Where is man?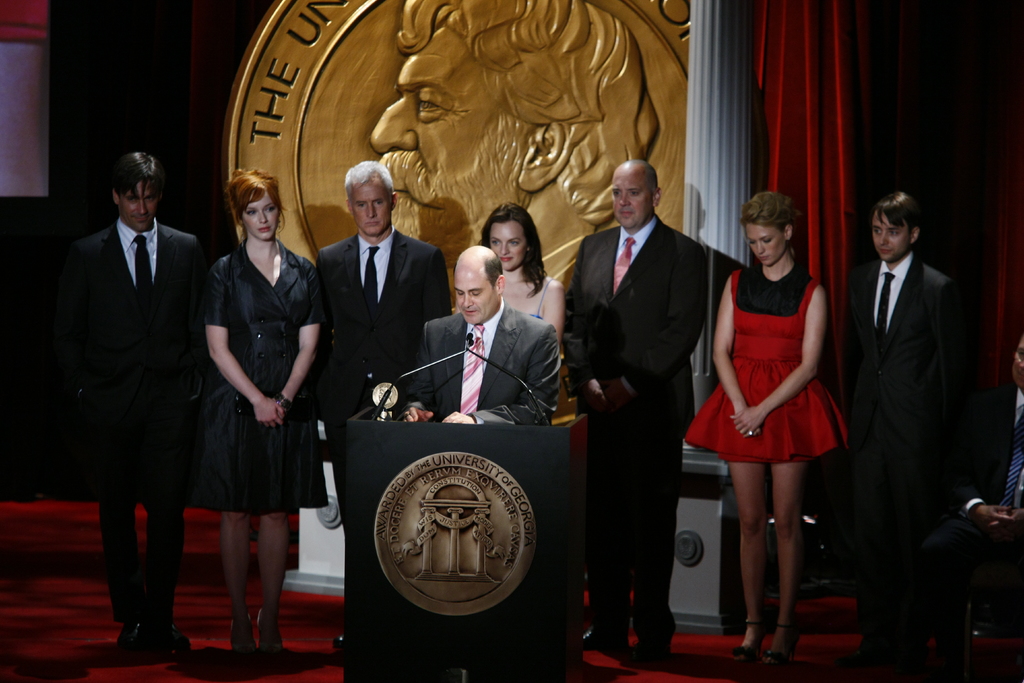
367 0 656 282.
